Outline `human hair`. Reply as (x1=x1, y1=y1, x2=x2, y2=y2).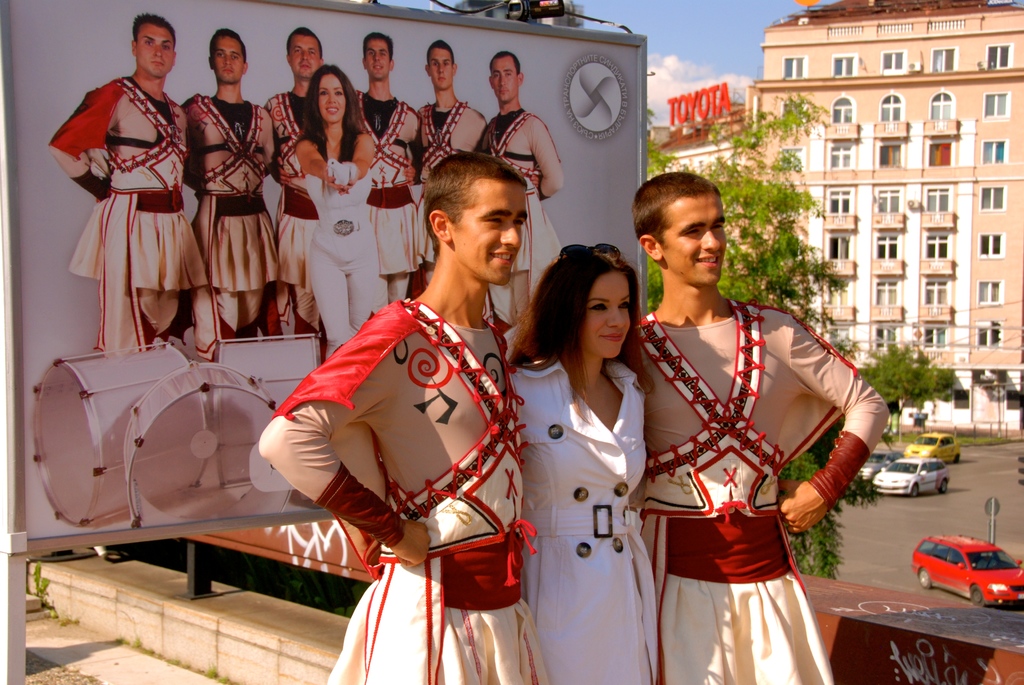
(x1=645, y1=169, x2=738, y2=258).
